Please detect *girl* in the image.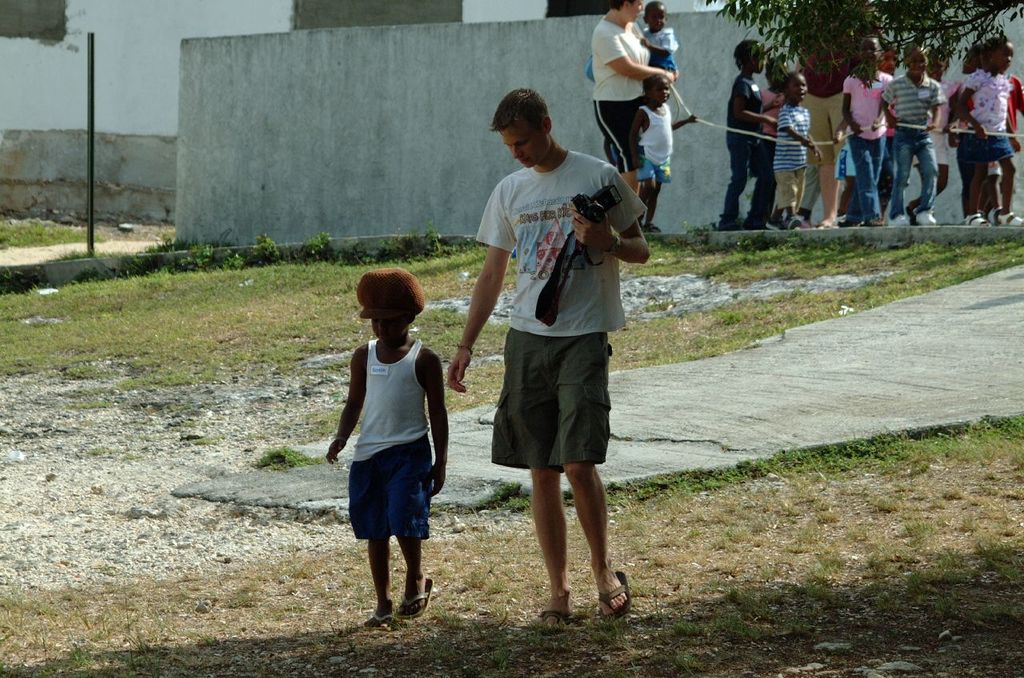
715/39/786/229.
